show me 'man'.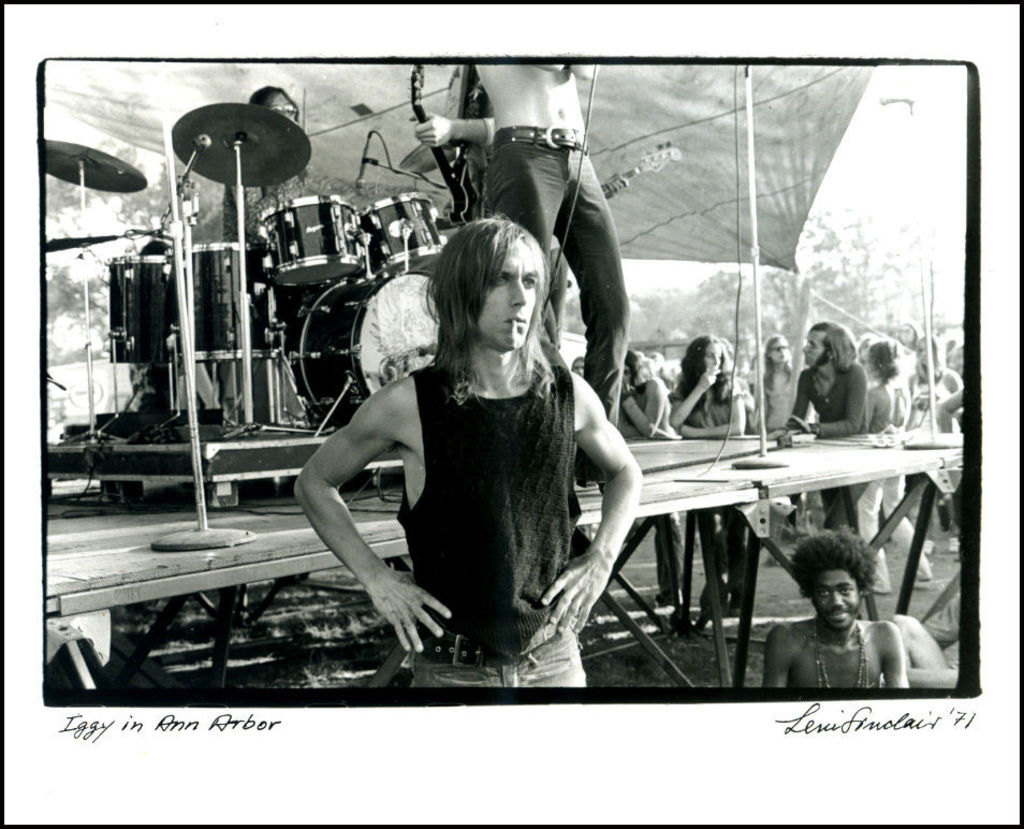
'man' is here: [752,537,930,700].
